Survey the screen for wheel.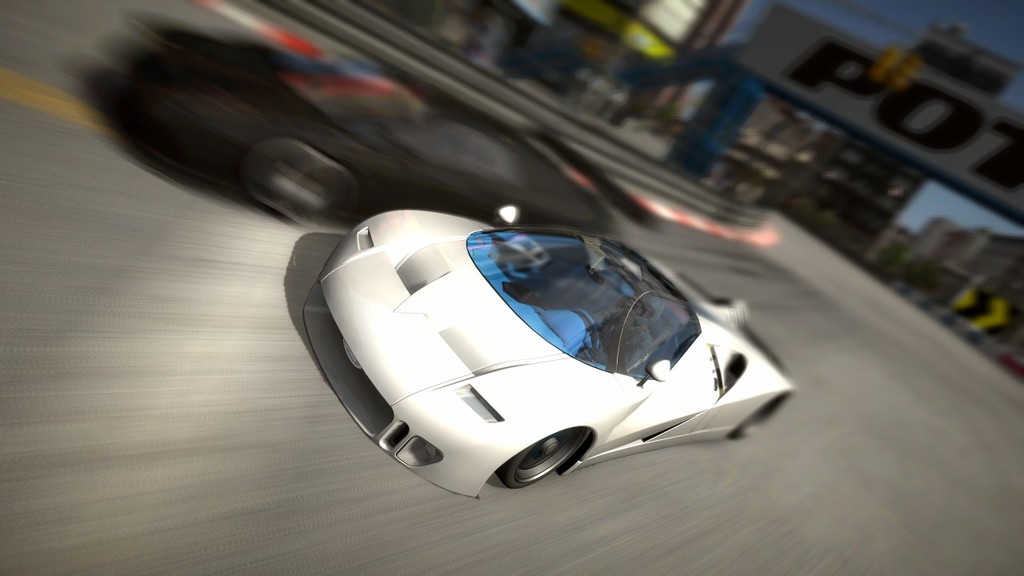
Survey found: (574,302,593,355).
